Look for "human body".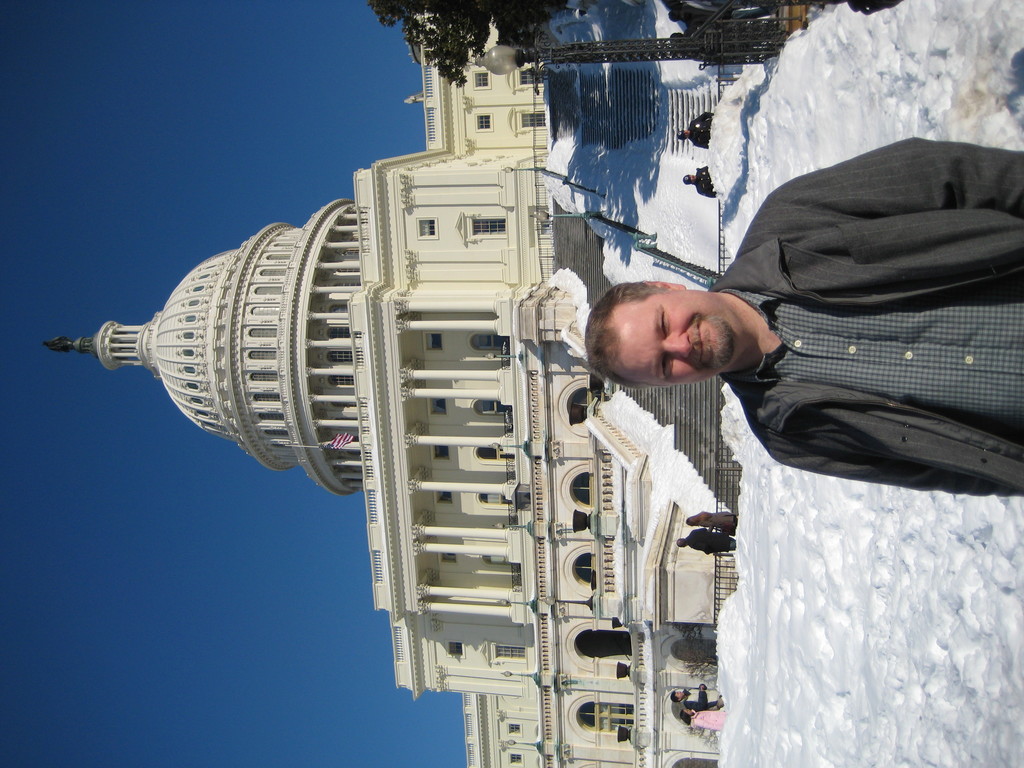
Found: box(685, 511, 742, 537).
